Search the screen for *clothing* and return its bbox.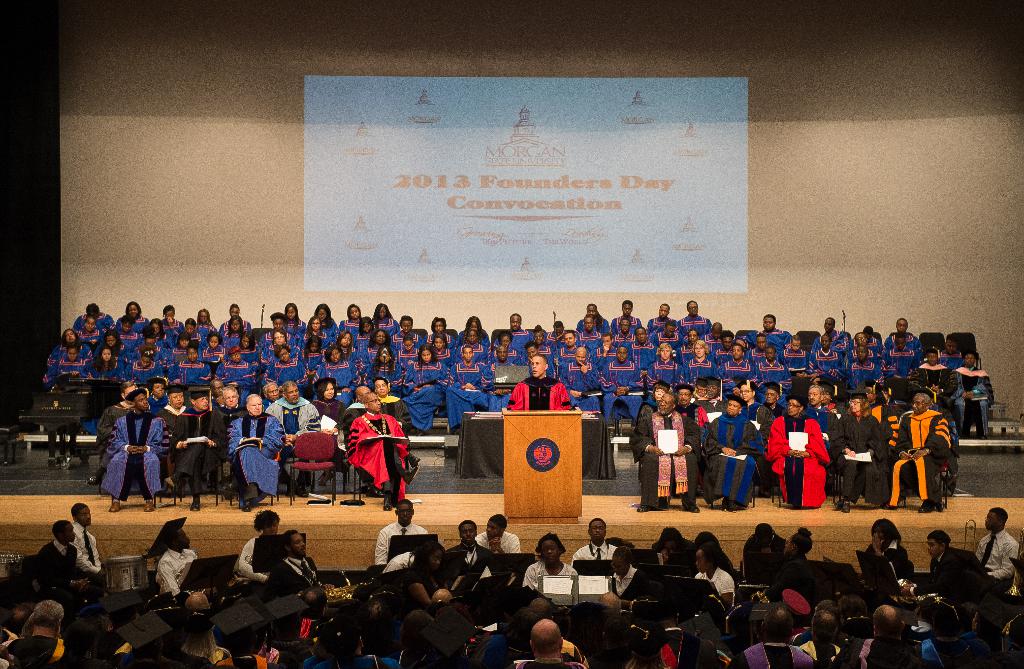
Found: 32,536,77,586.
